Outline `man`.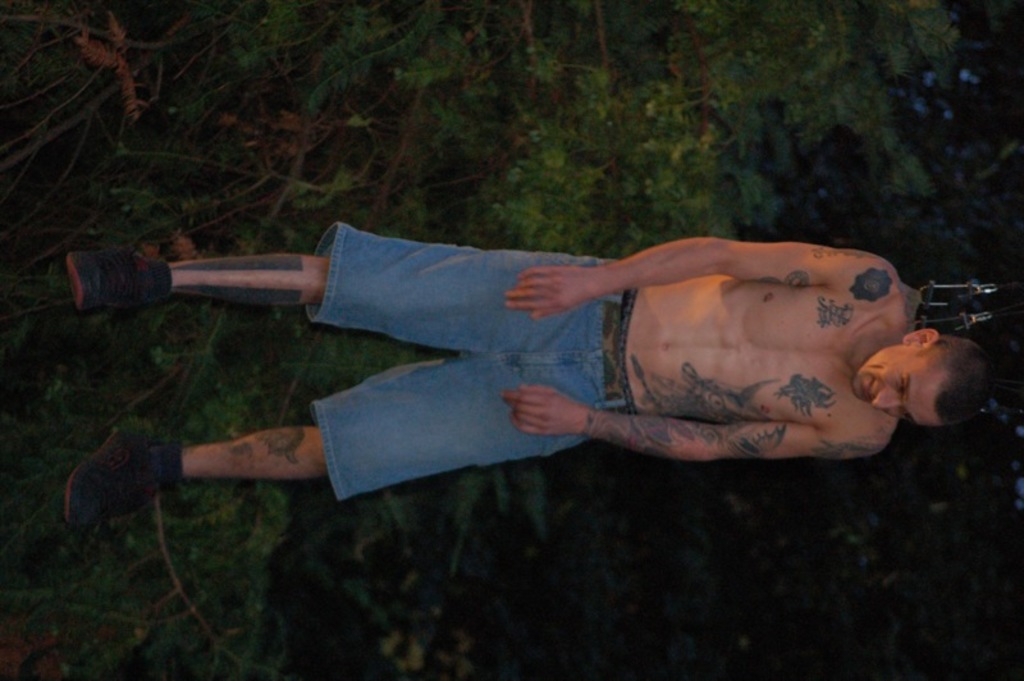
Outline: select_region(150, 196, 1018, 526).
